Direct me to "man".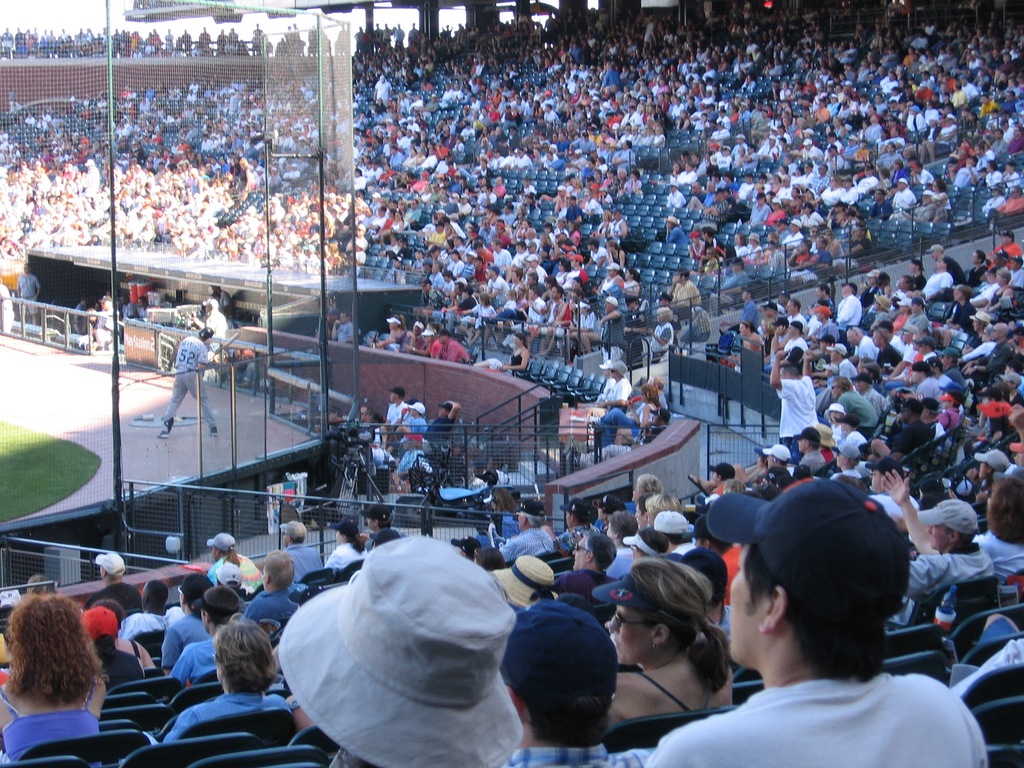
Direction: [left=399, top=401, right=424, bottom=445].
